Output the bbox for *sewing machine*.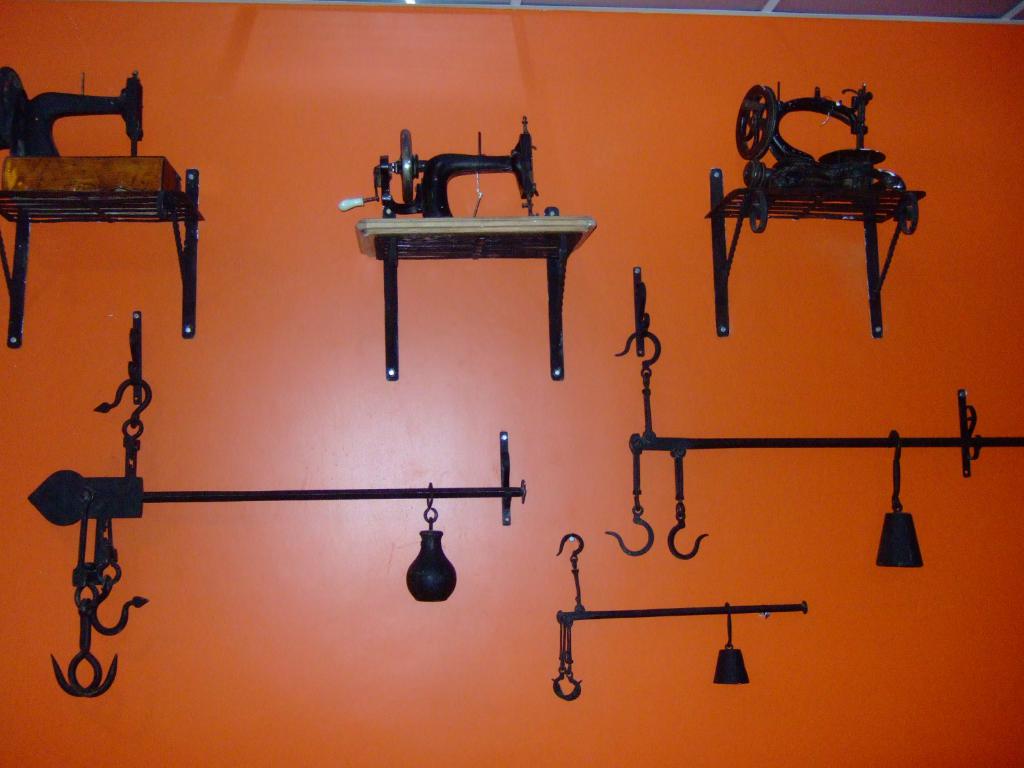
bbox(0, 64, 142, 164).
